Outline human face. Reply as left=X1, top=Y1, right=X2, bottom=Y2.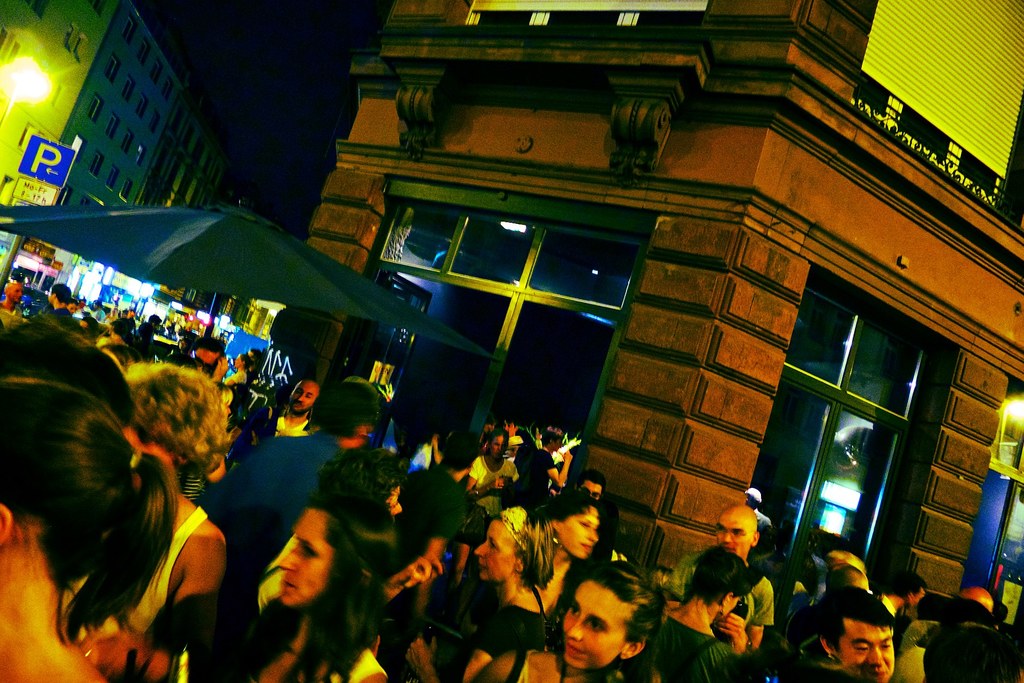
left=721, top=512, right=755, bottom=556.
